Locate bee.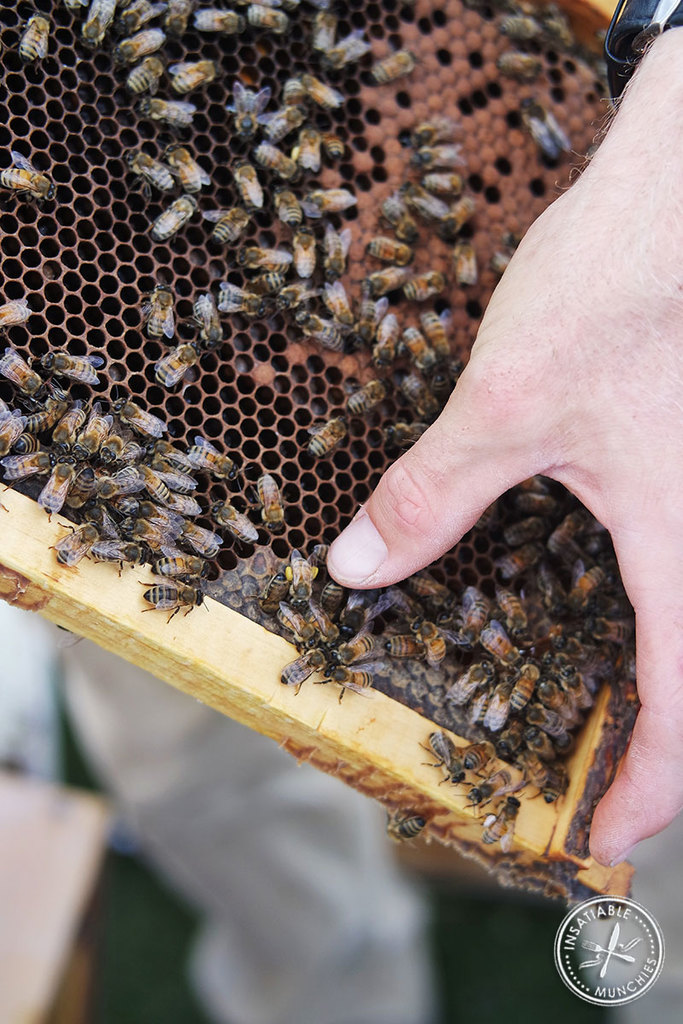
Bounding box: 154 433 199 486.
